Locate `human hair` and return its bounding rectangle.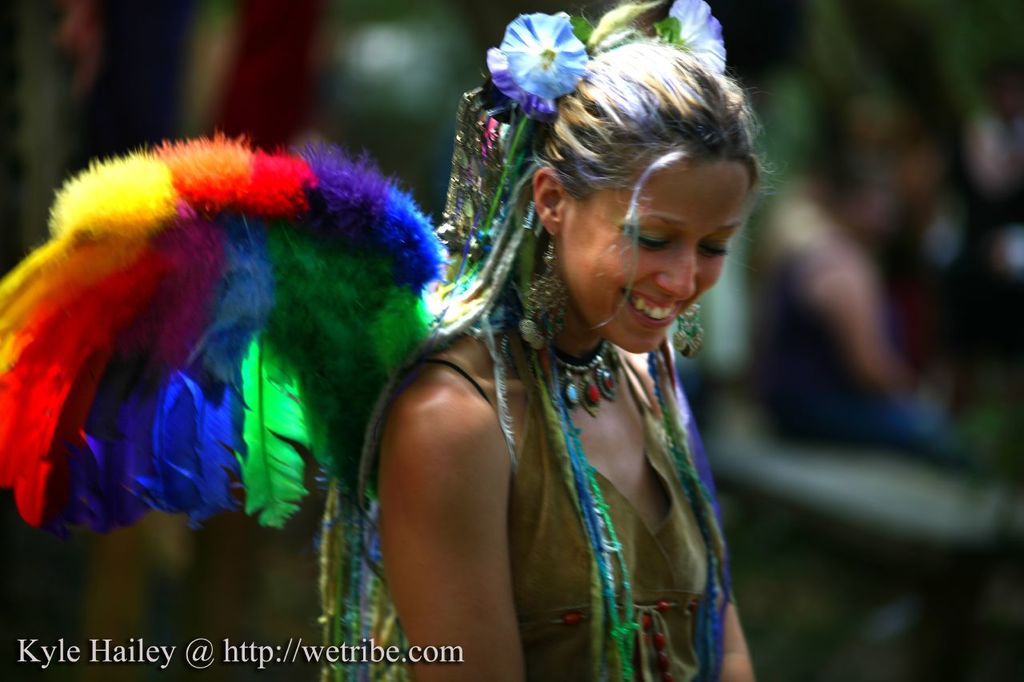
<box>354,42,775,507</box>.
